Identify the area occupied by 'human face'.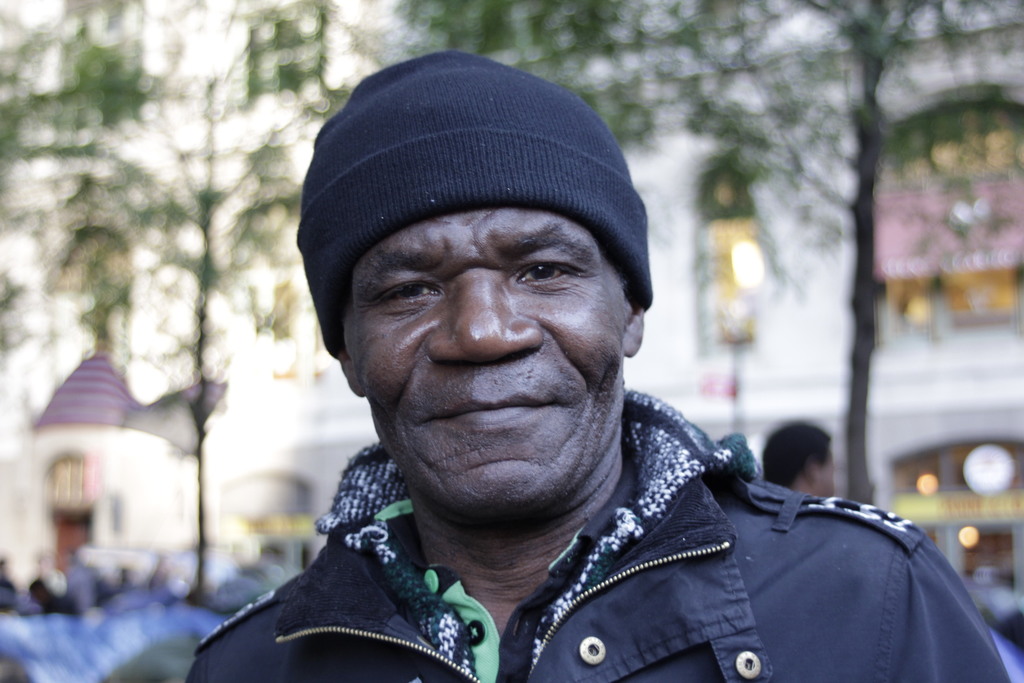
Area: 344/211/627/514.
